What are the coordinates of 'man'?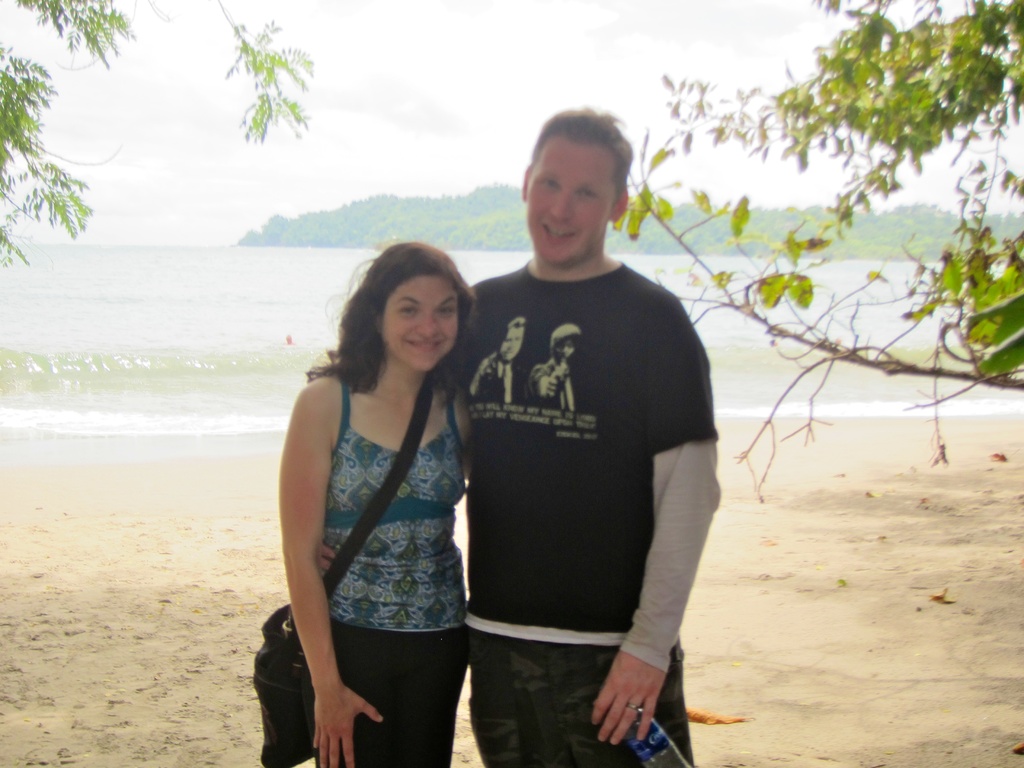
box(522, 321, 588, 417).
